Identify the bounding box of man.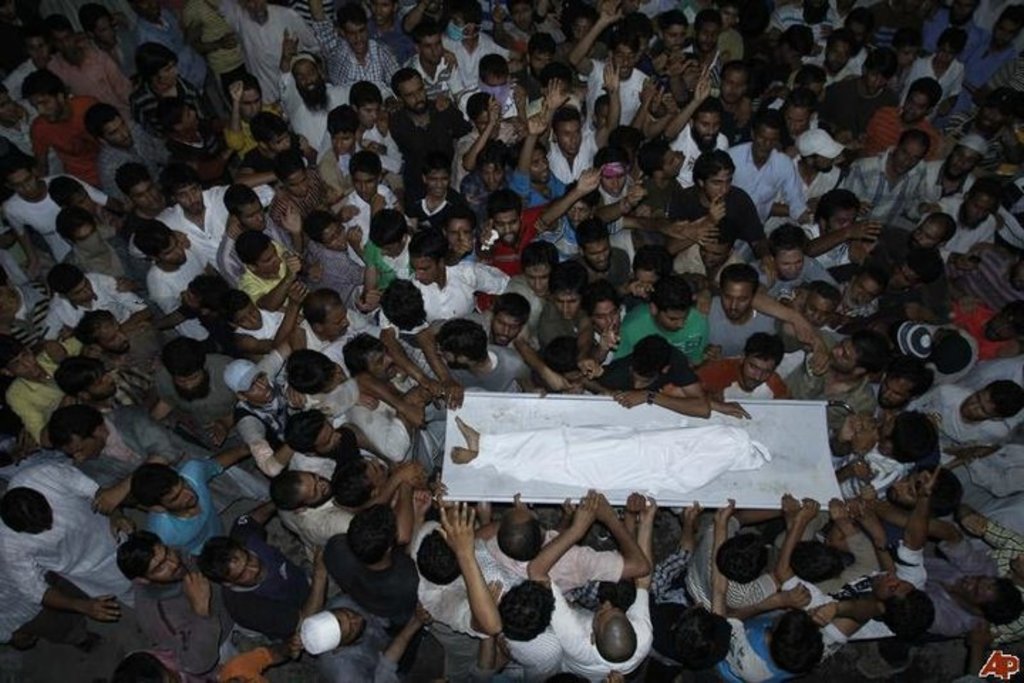
[323,514,425,603].
